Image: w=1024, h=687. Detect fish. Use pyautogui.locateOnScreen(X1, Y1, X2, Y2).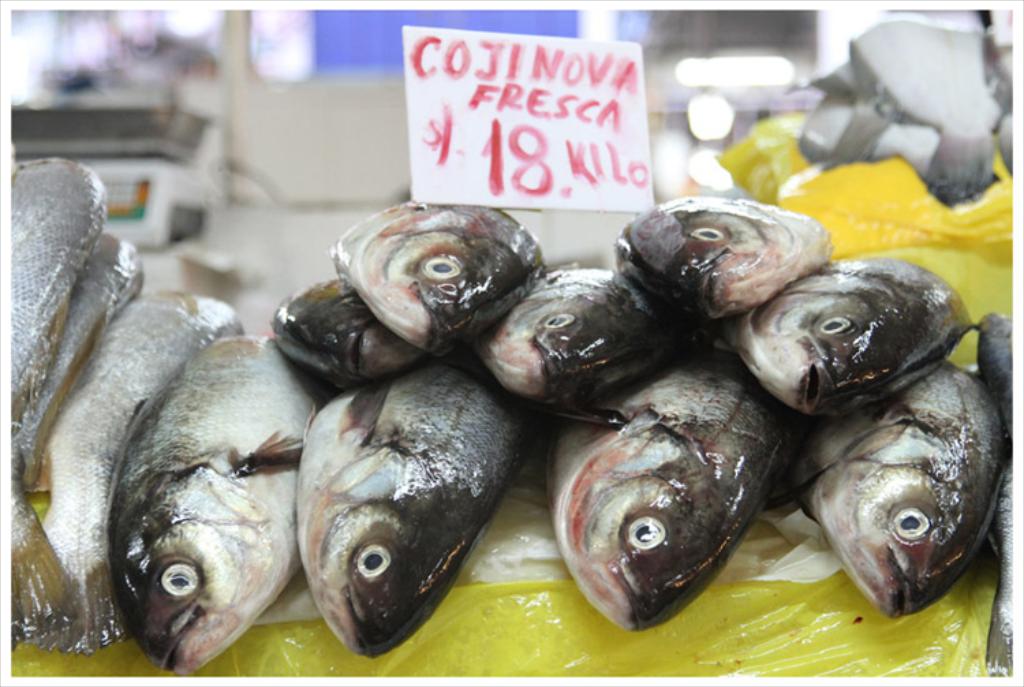
pyautogui.locateOnScreen(782, 363, 1006, 624).
